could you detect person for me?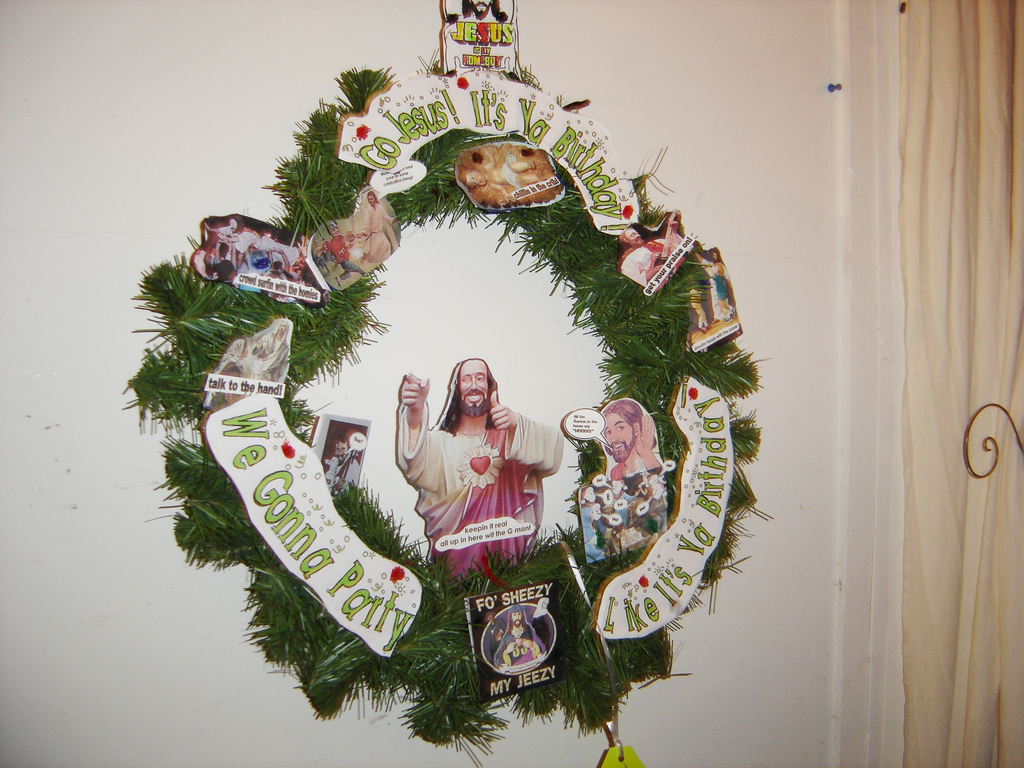
Detection result: 418, 349, 552, 618.
